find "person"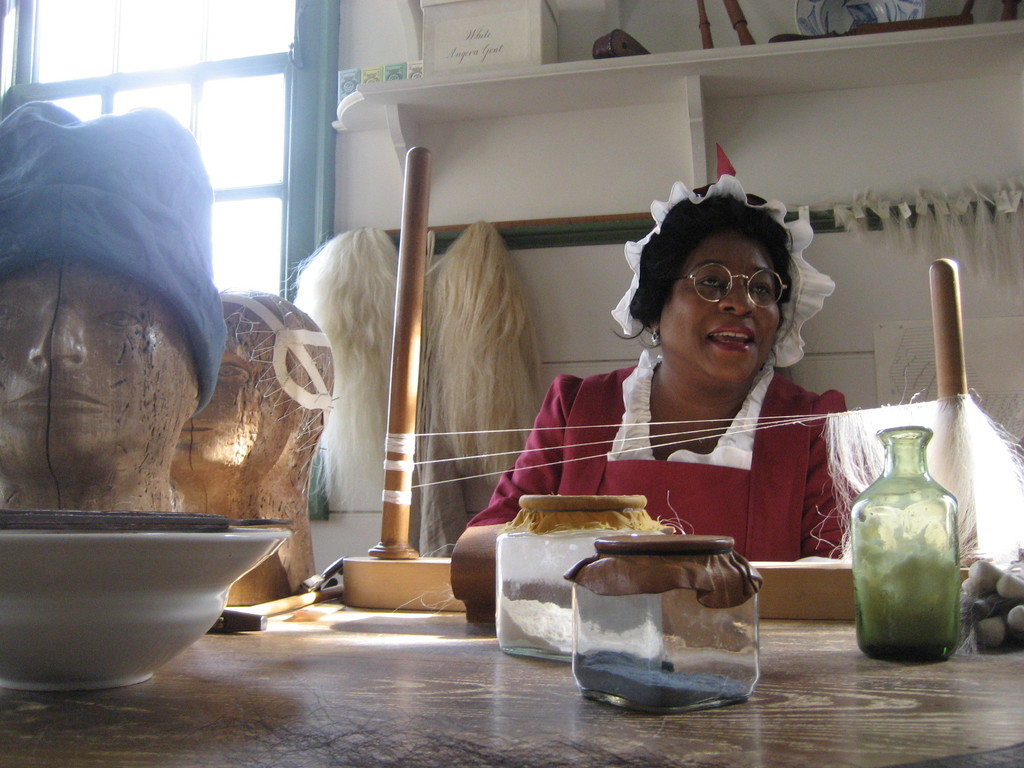
select_region(169, 285, 338, 605)
